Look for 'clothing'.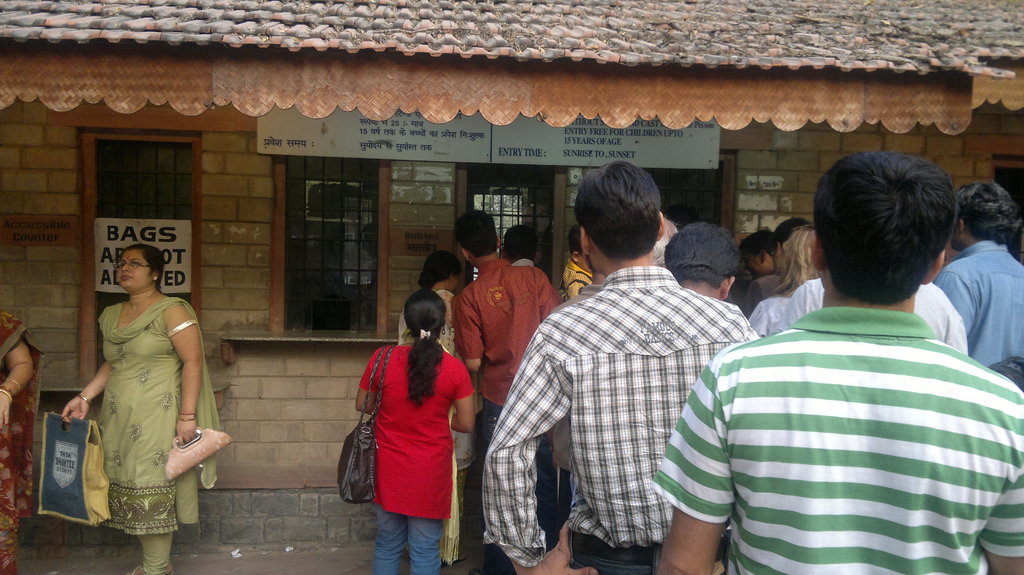
Found: 746/269/788/318.
